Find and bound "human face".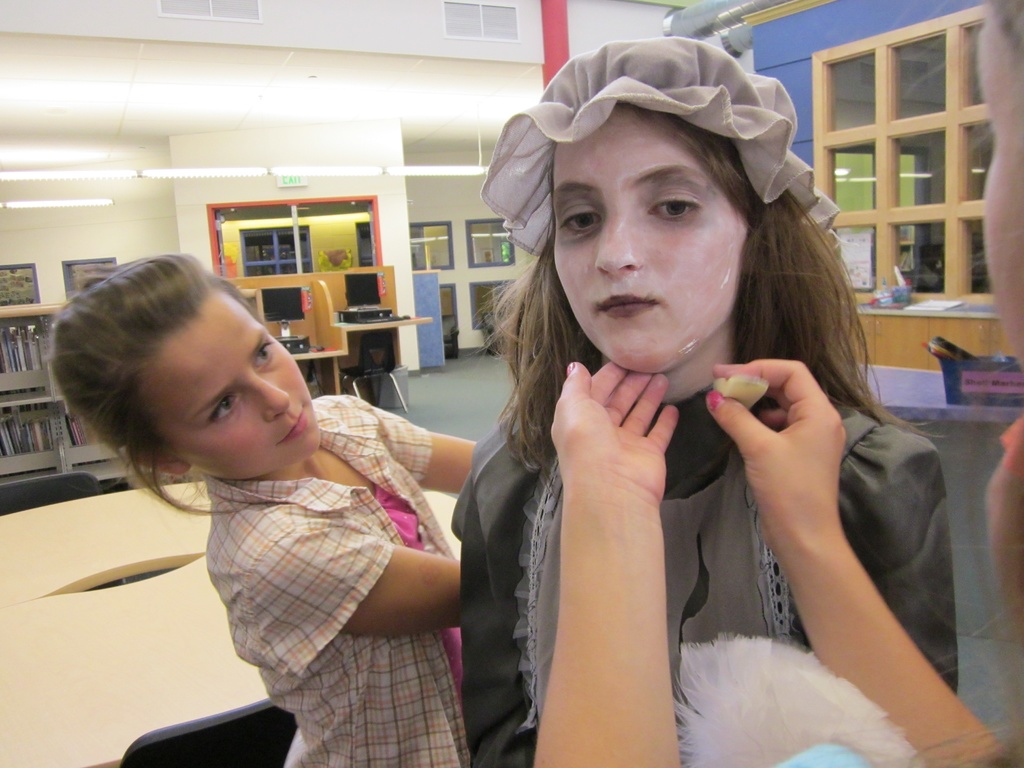
Bound: Rect(554, 108, 739, 378).
